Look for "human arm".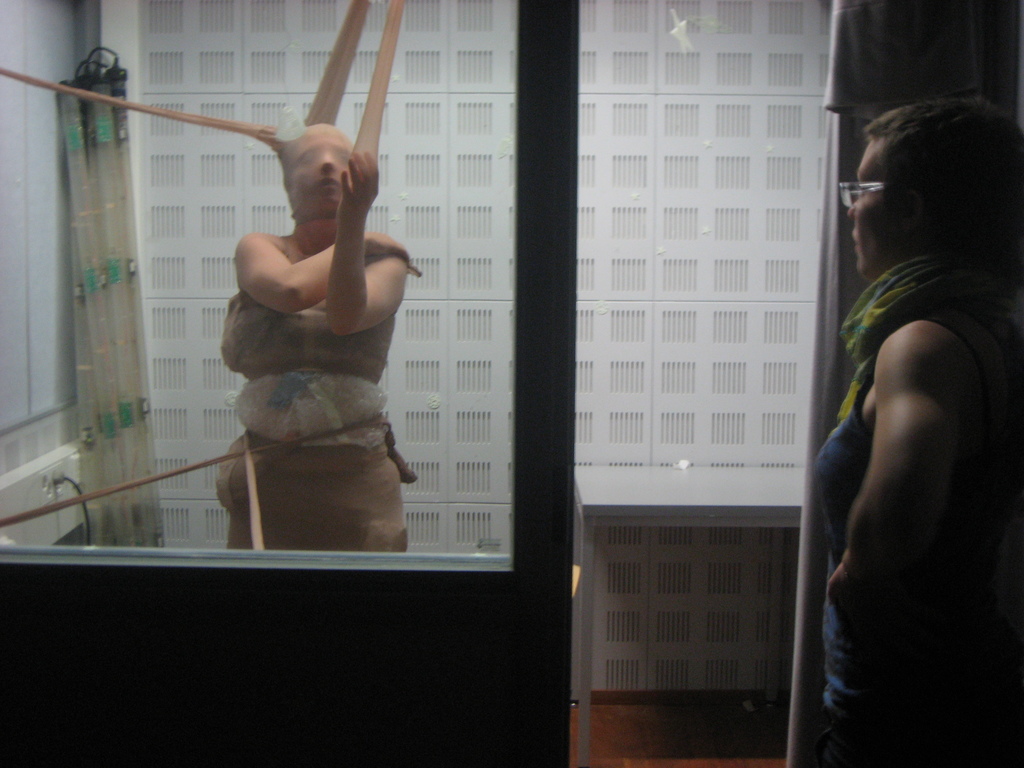
Found: bbox=(327, 150, 410, 342).
